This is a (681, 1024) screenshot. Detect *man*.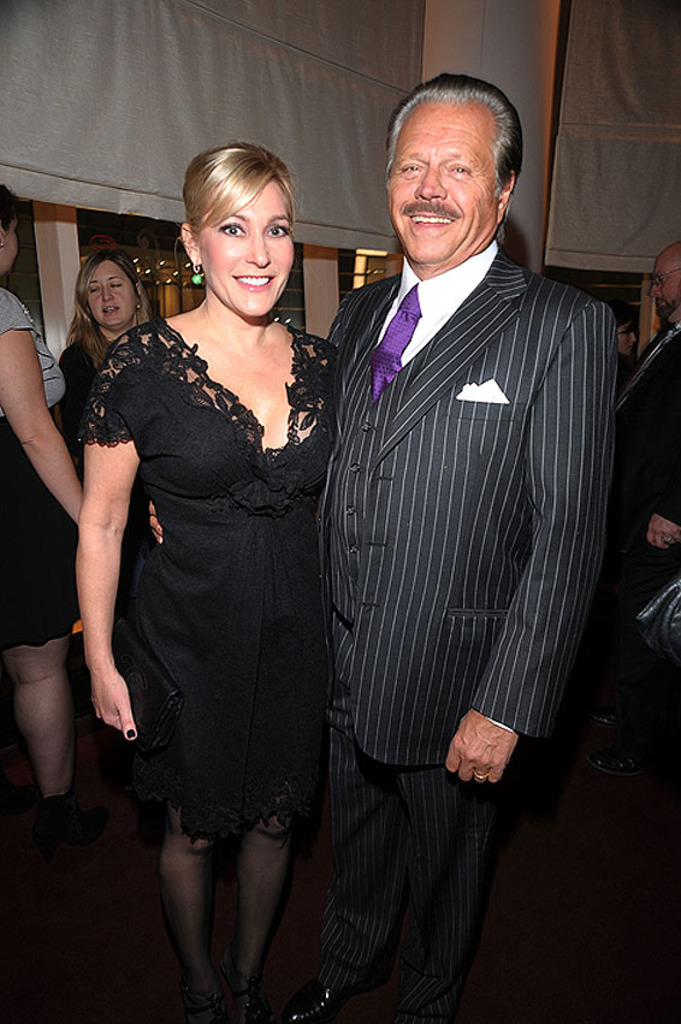
[586, 239, 680, 768].
